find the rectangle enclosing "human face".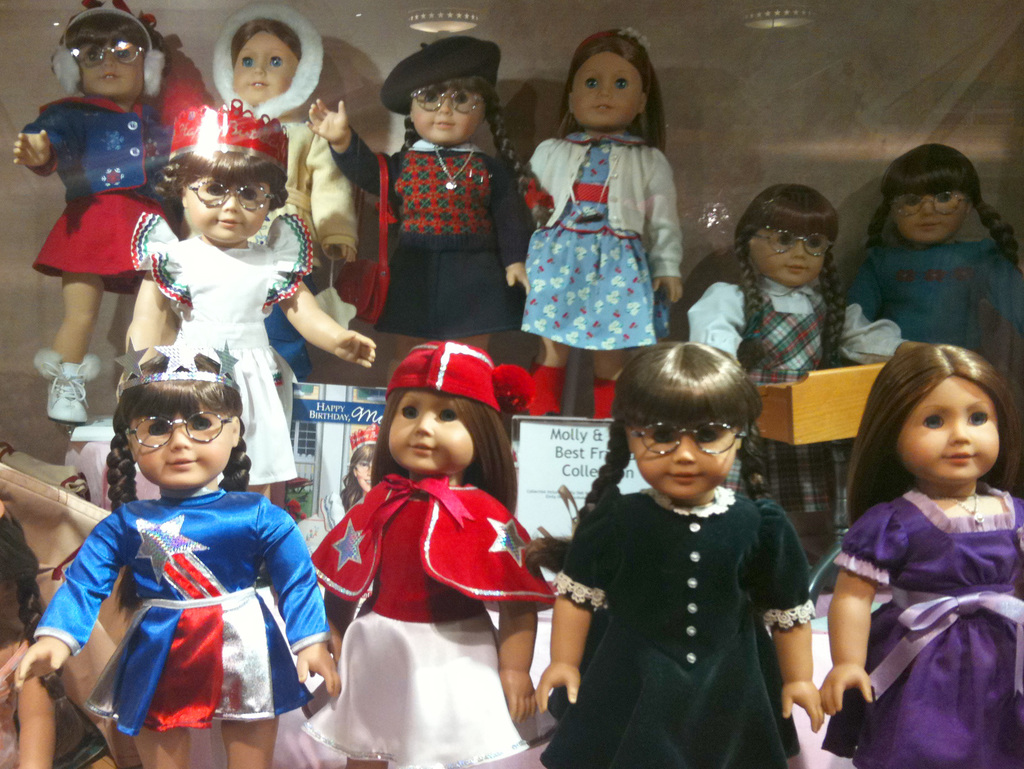
x1=230 y1=28 x2=300 y2=108.
